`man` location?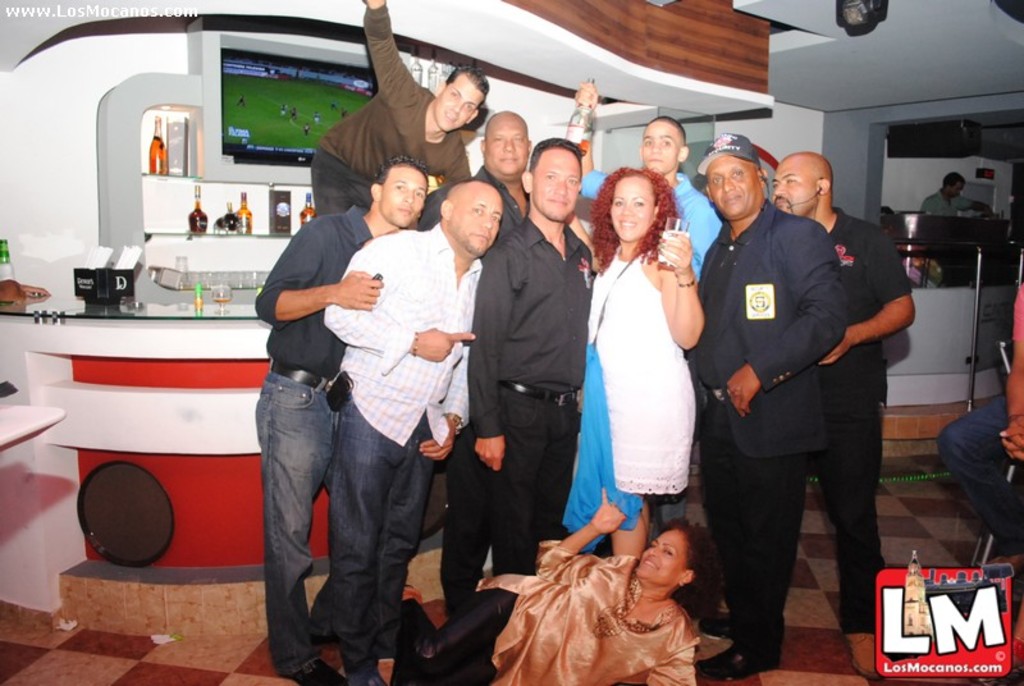
crop(919, 173, 997, 219)
